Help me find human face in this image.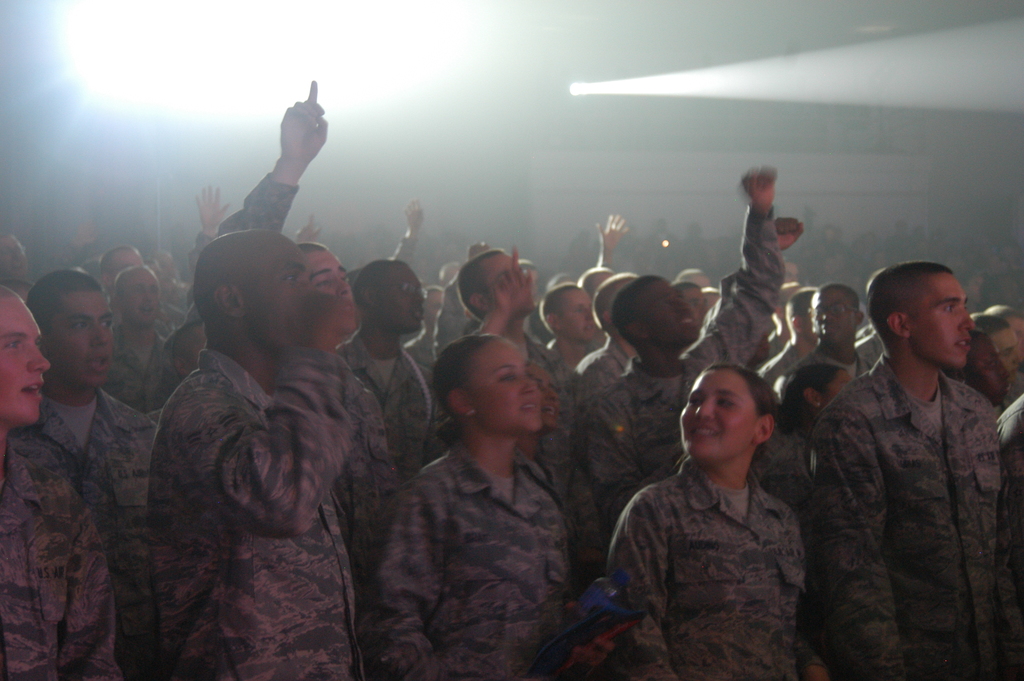
Found it: locate(34, 280, 113, 392).
